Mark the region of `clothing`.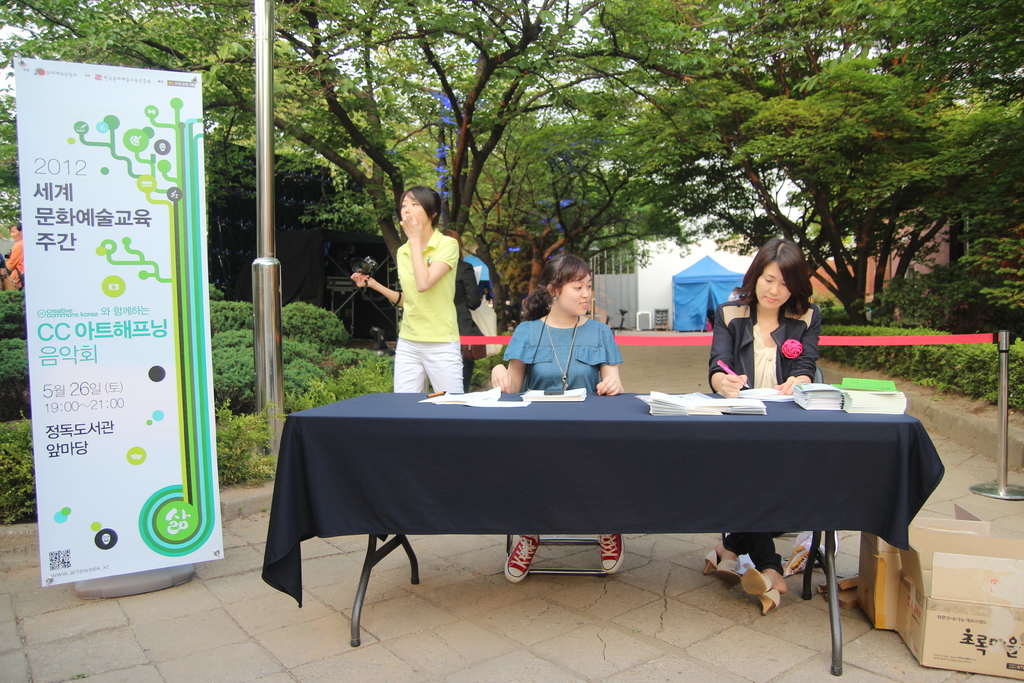
Region: region(504, 317, 623, 393).
